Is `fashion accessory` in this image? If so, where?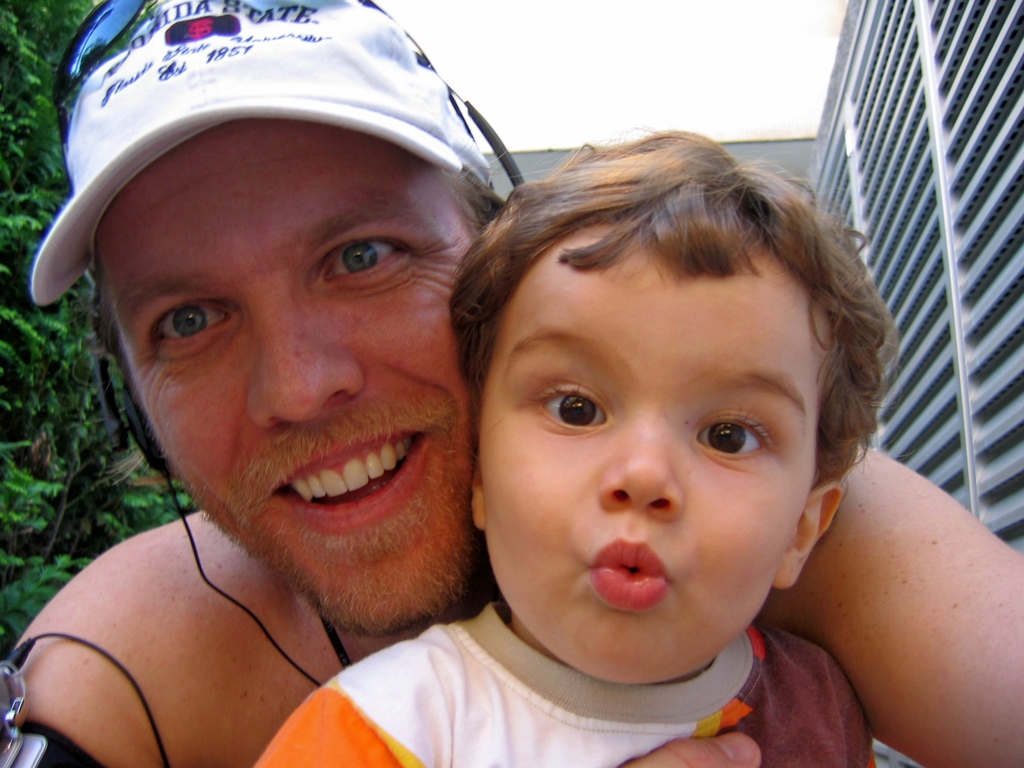
Yes, at select_region(35, 0, 493, 305).
